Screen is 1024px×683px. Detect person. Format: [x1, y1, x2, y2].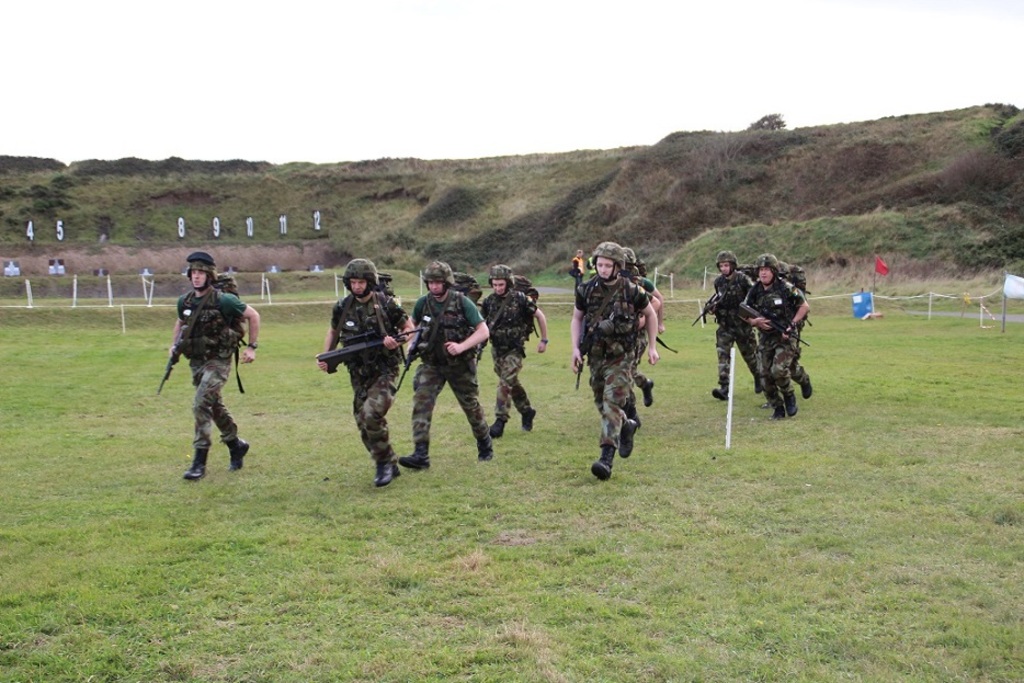
[311, 262, 411, 486].
